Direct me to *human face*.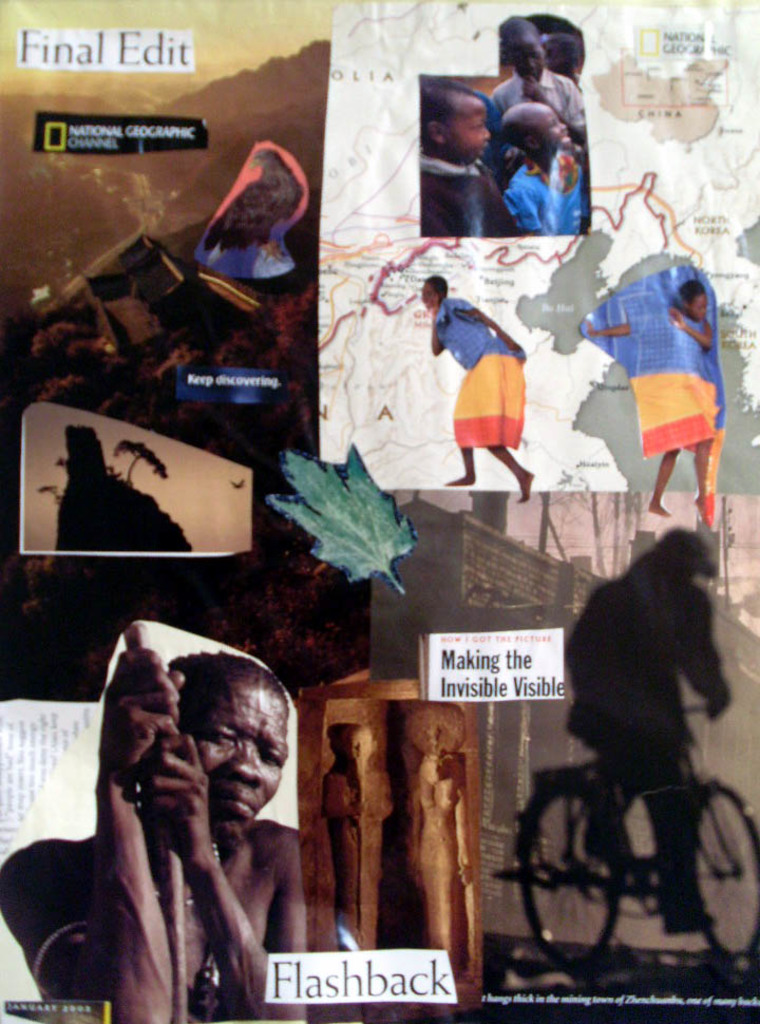
Direction: [left=448, top=102, right=491, bottom=160].
